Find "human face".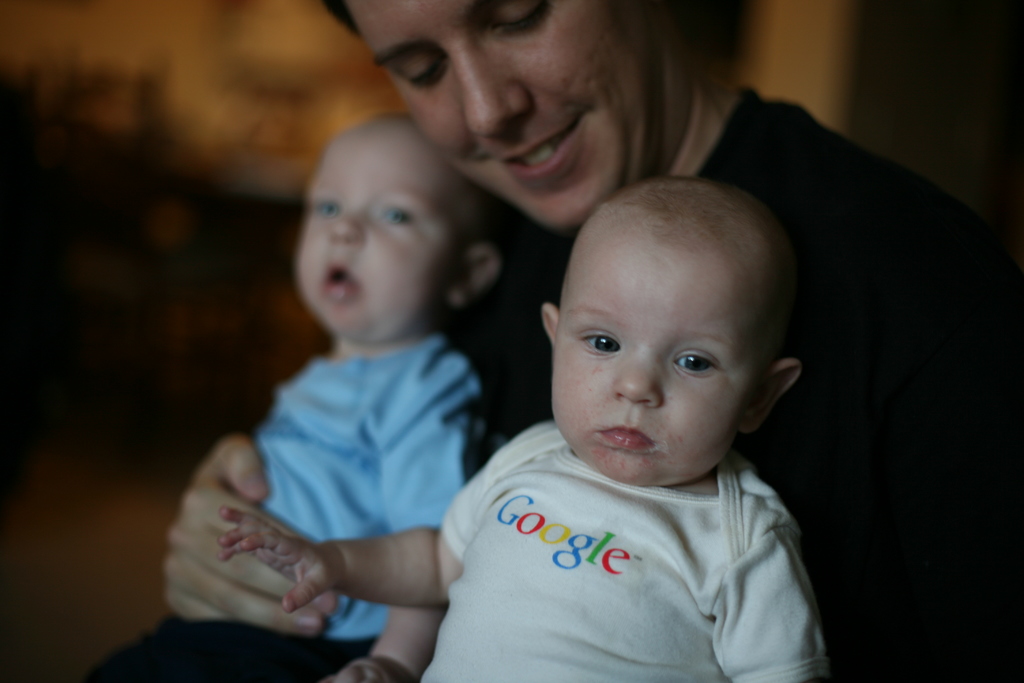
[295, 115, 476, 332].
